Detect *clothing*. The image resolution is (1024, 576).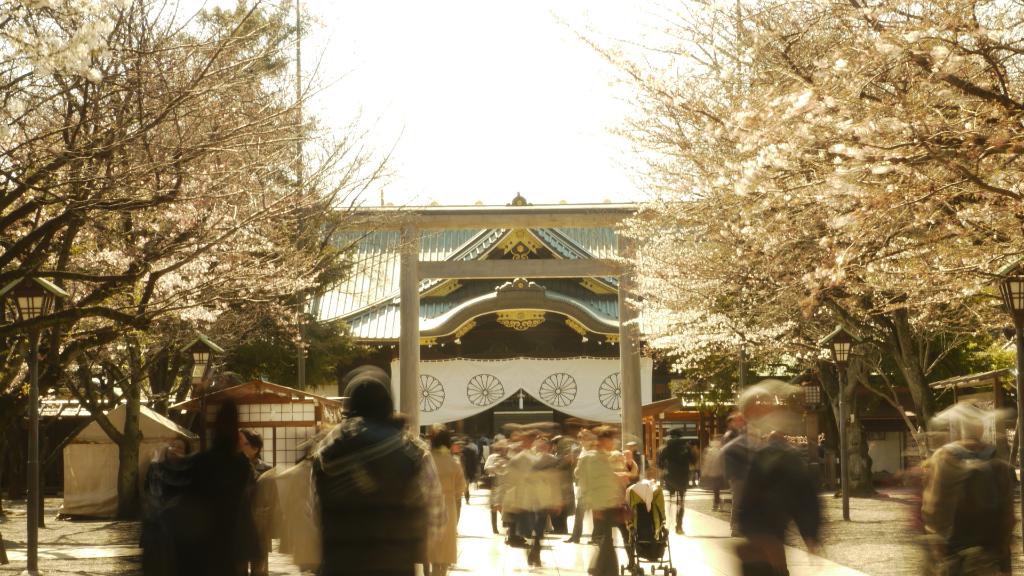
(left=719, top=445, right=822, bottom=570).
